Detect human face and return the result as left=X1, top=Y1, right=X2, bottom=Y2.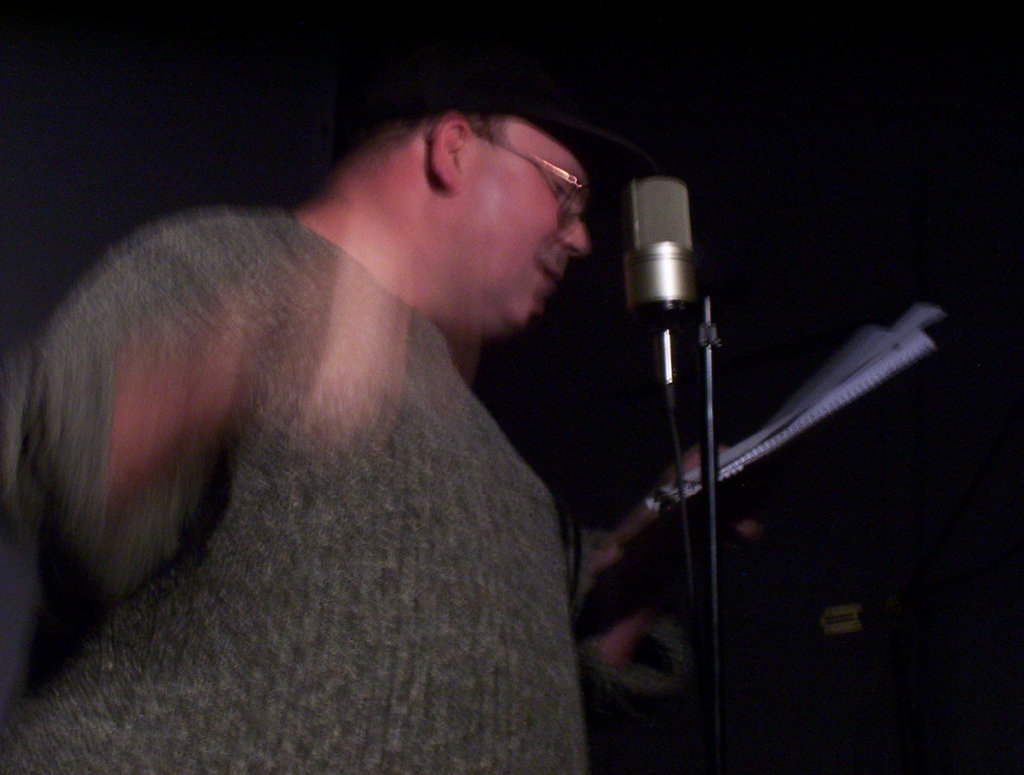
left=465, top=112, right=591, bottom=328.
